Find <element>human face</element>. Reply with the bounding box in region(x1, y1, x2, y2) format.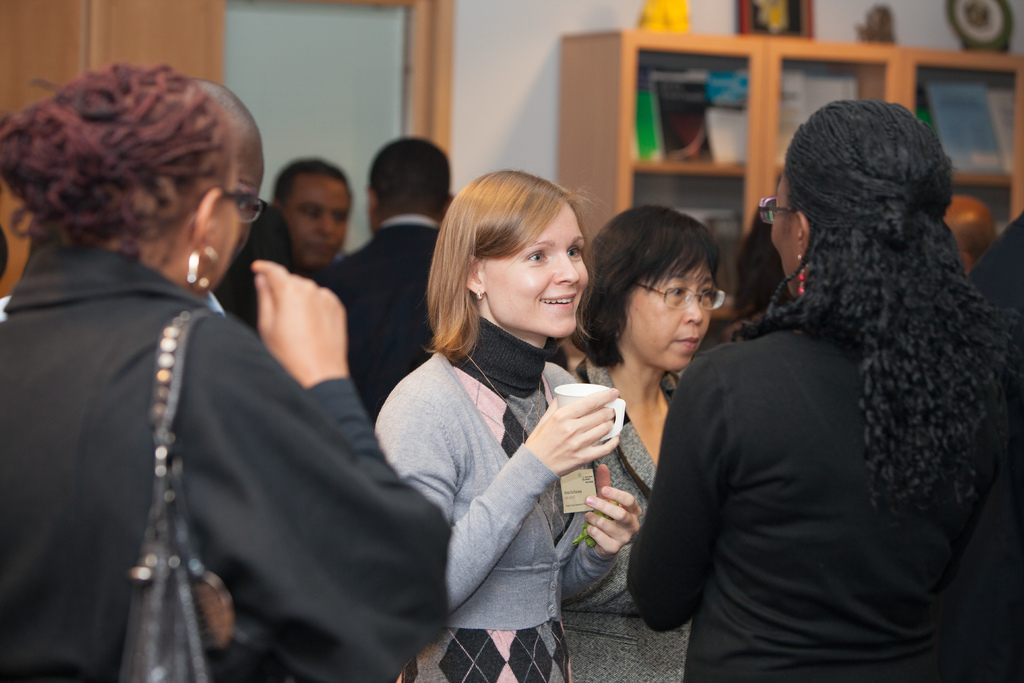
region(286, 173, 348, 267).
